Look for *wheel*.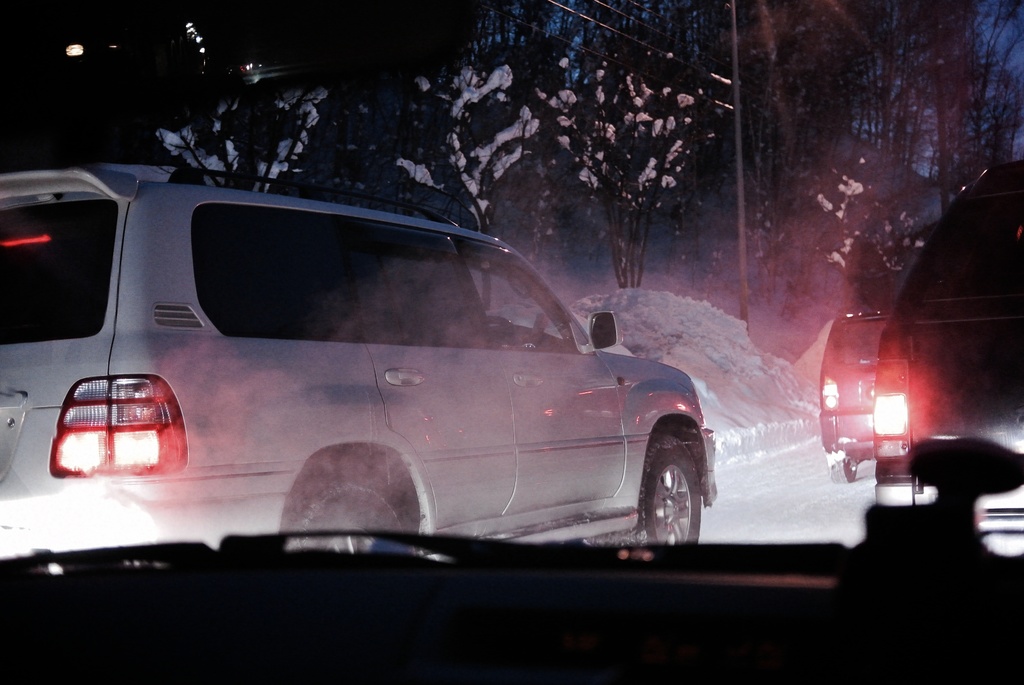
Found: 828,456,862,487.
